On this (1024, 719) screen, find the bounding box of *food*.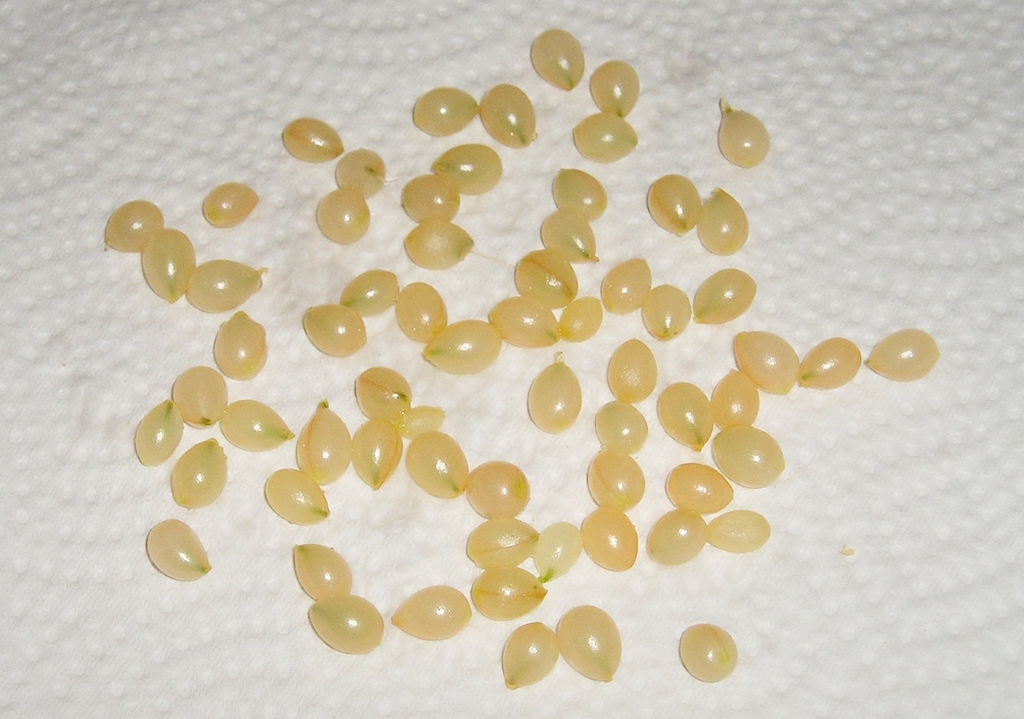
Bounding box: rect(551, 170, 609, 220).
